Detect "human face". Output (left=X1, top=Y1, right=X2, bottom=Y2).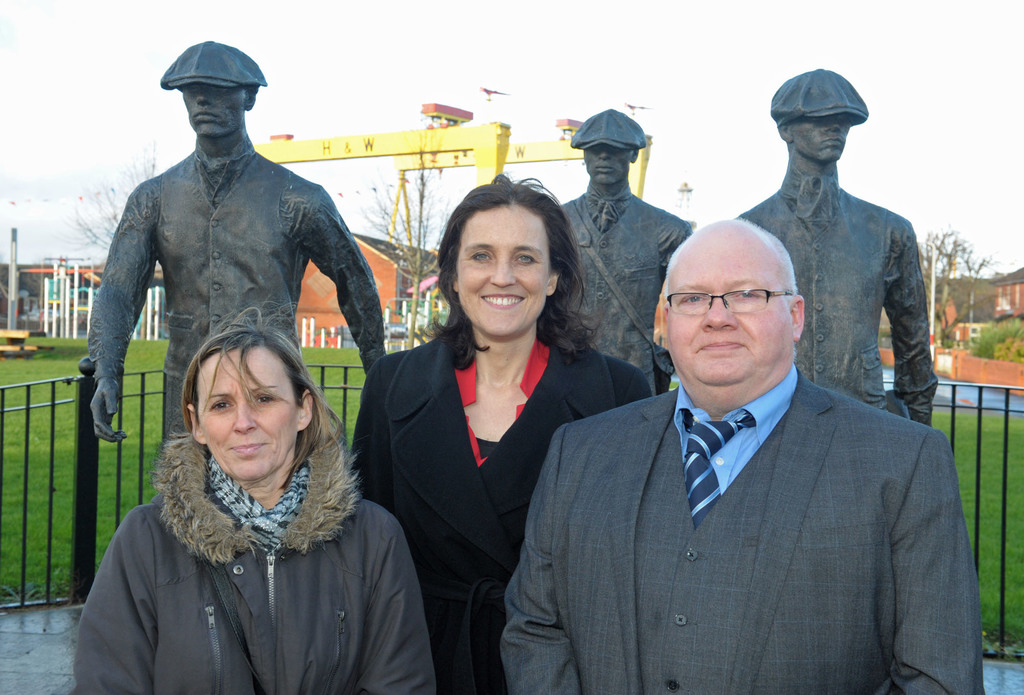
(left=583, top=140, right=630, bottom=181).
